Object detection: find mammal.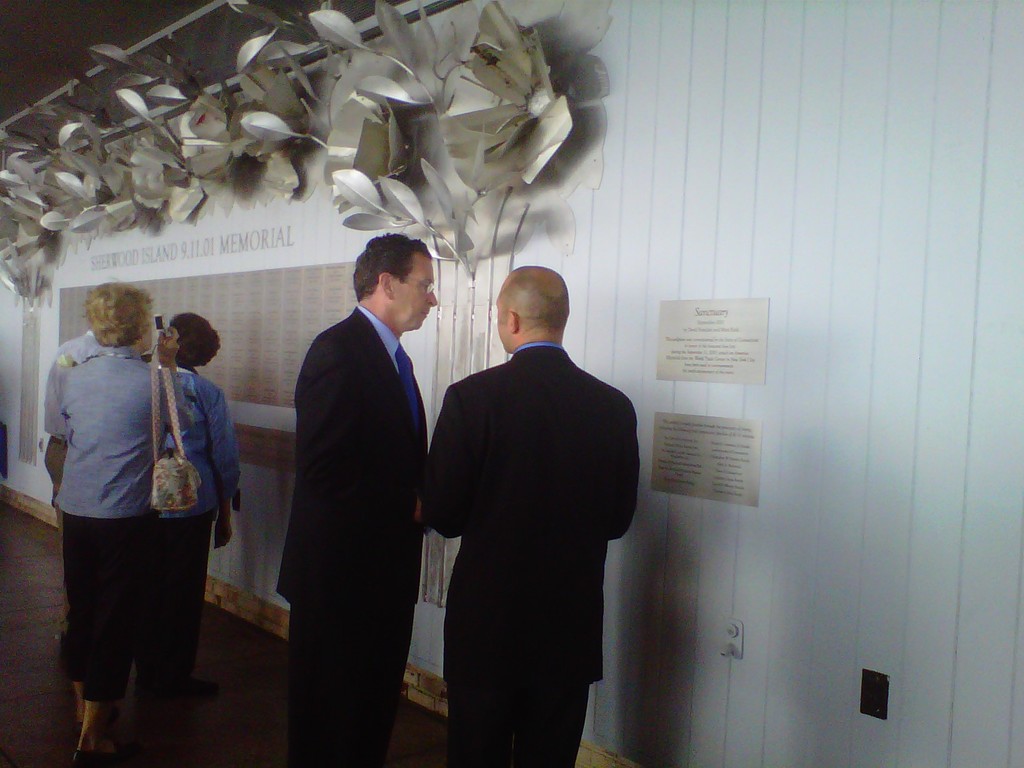
l=55, t=283, r=169, b=754.
